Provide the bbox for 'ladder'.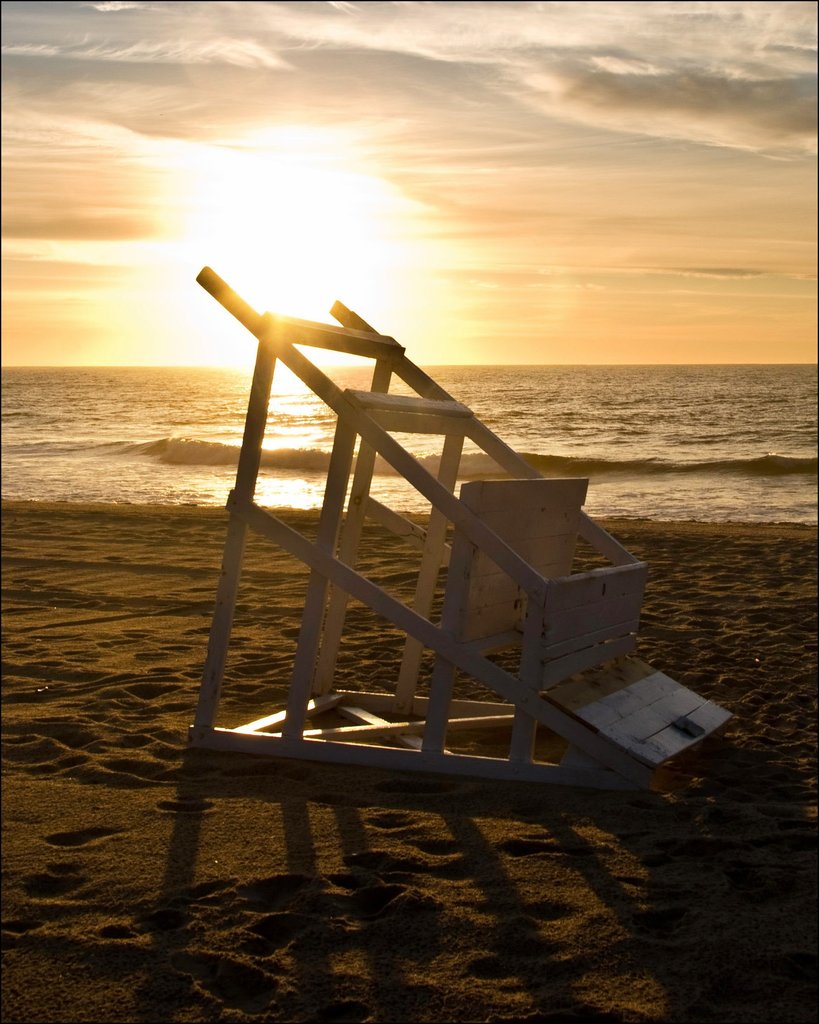
bbox=(185, 259, 736, 798).
